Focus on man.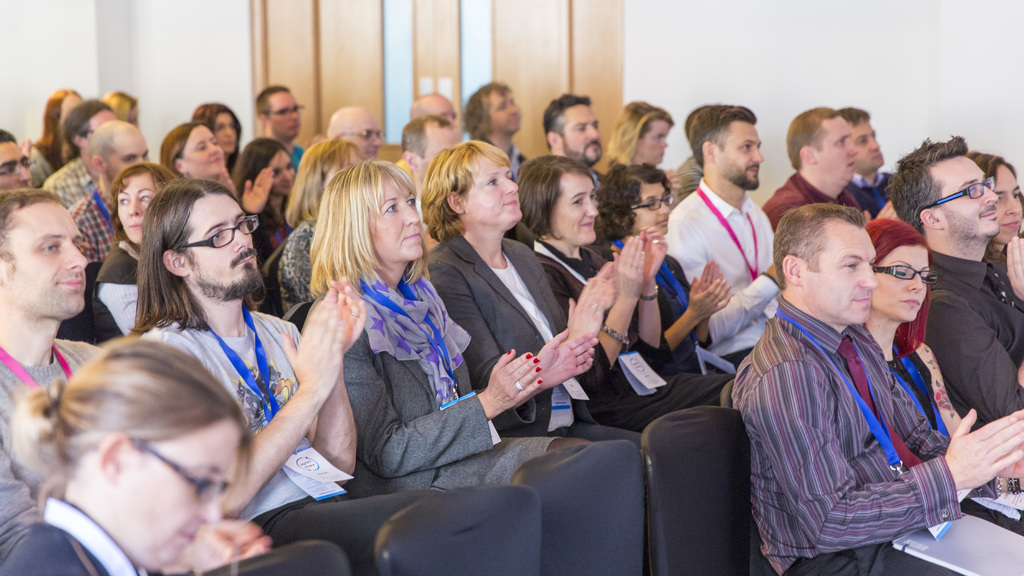
Focused at detection(732, 197, 1023, 575).
